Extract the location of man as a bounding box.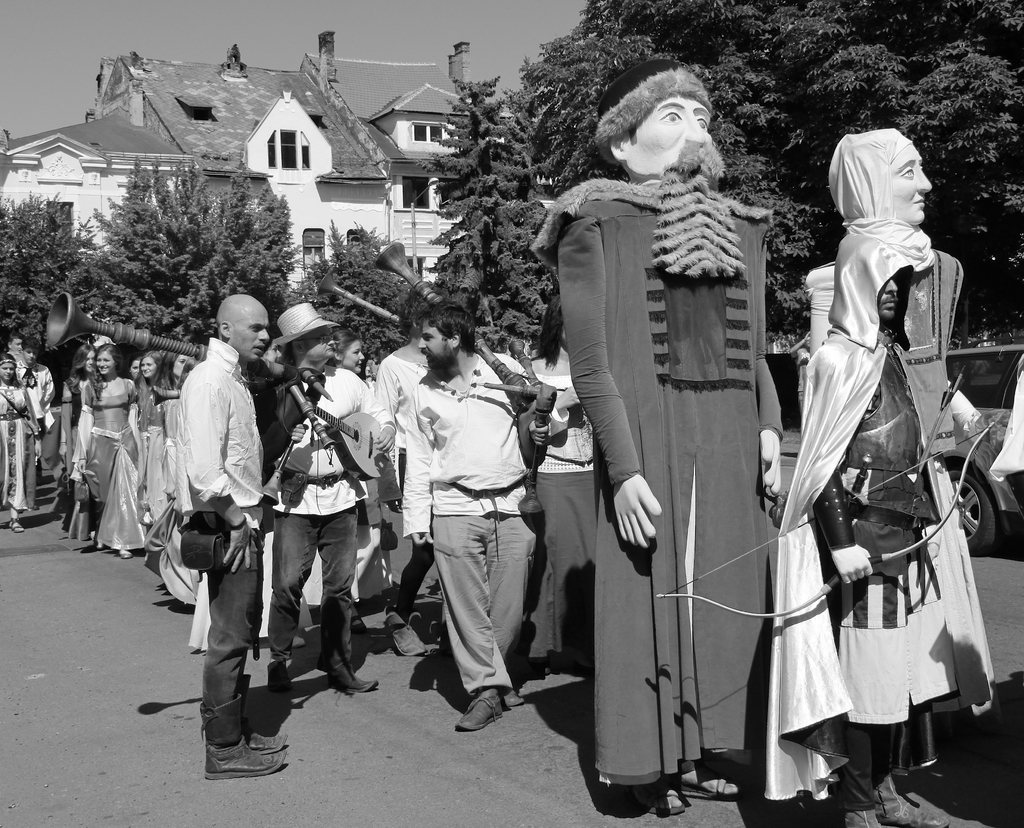
rect(157, 282, 278, 763).
